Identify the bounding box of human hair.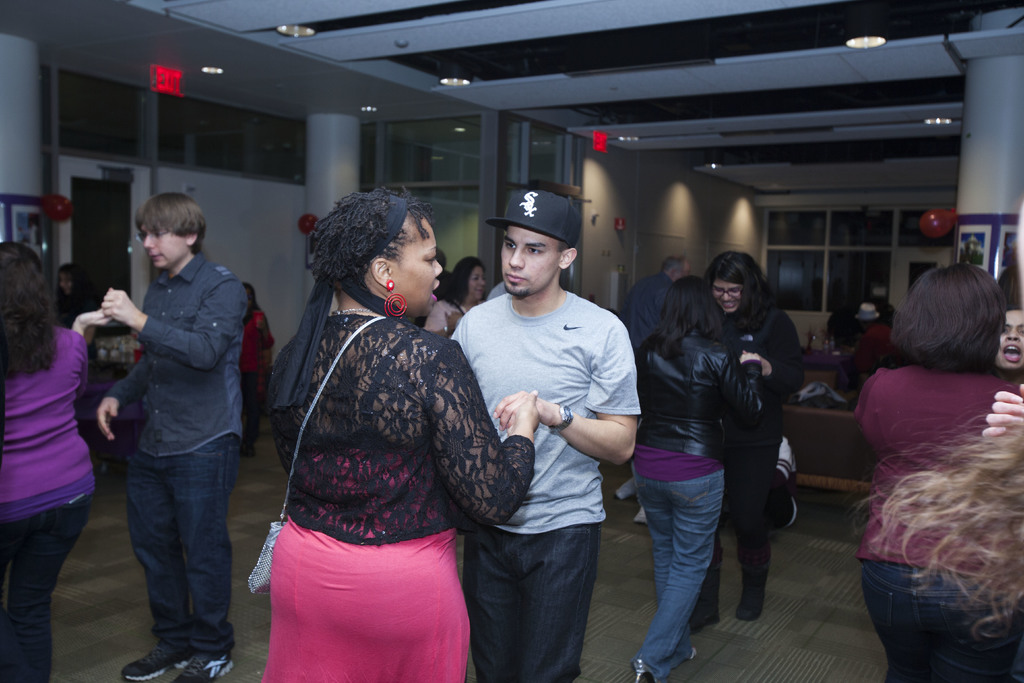
<region>243, 279, 259, 323</region>.
